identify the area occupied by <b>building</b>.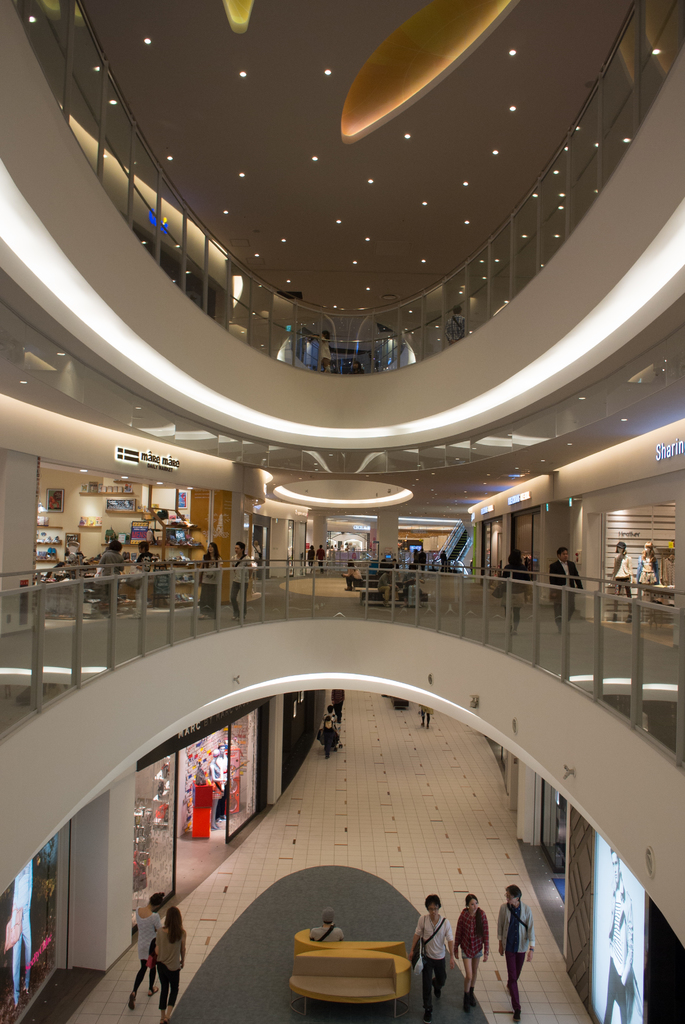
Area: box=[0, 1, 682, 1023].
